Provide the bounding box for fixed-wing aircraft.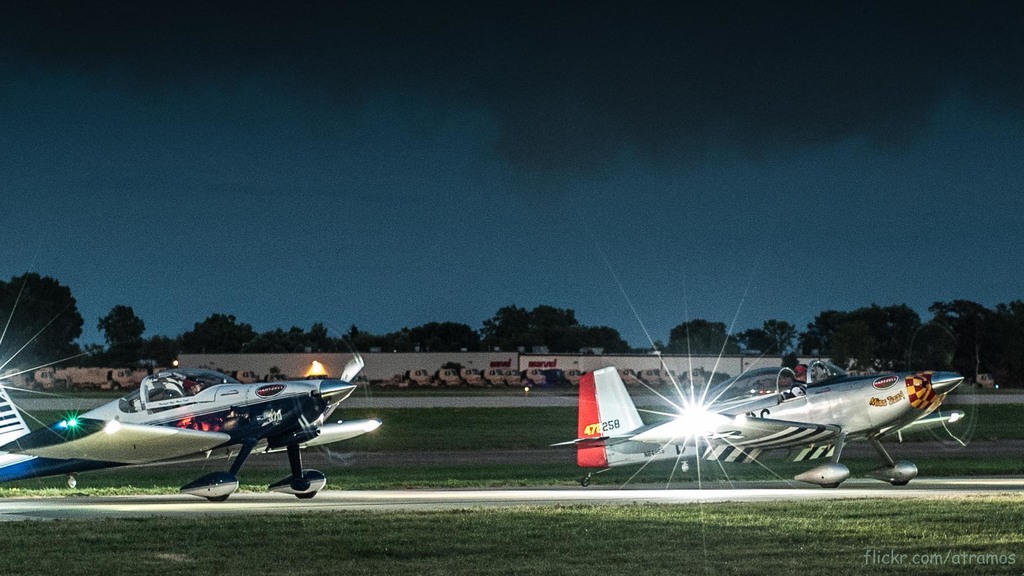
bbox=[550, 356, 969, 495].
